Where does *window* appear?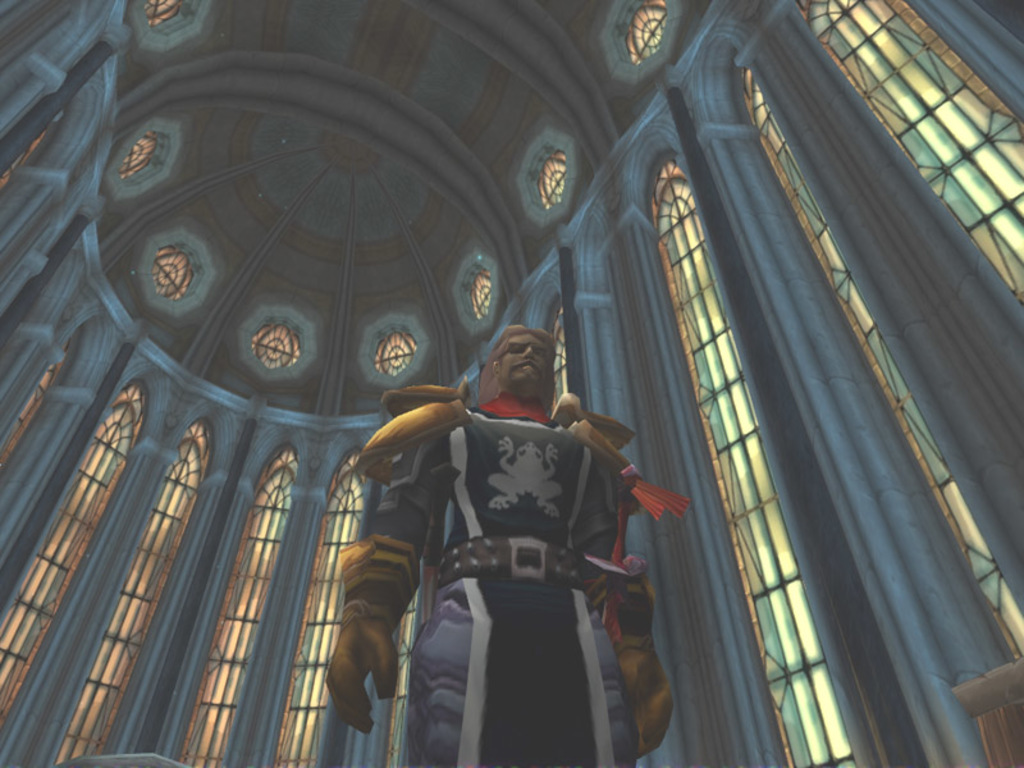
Appears at 547/302/568/406.
